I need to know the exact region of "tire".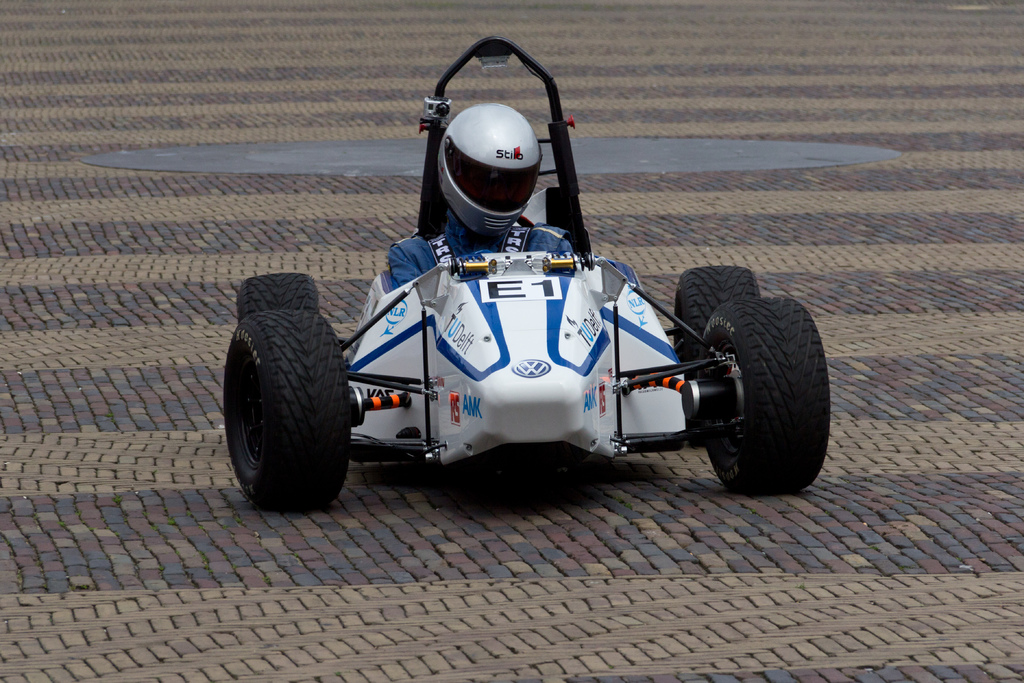
Region: 692, 299, 832, 490.
